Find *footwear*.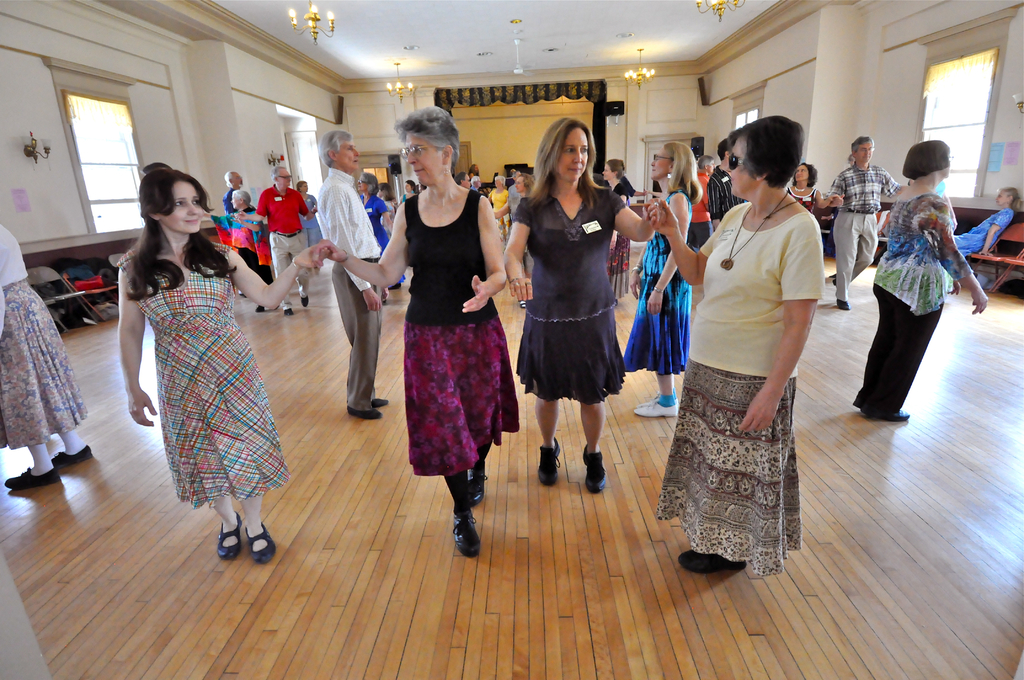
bbox=[450, 509, 484, 558].
